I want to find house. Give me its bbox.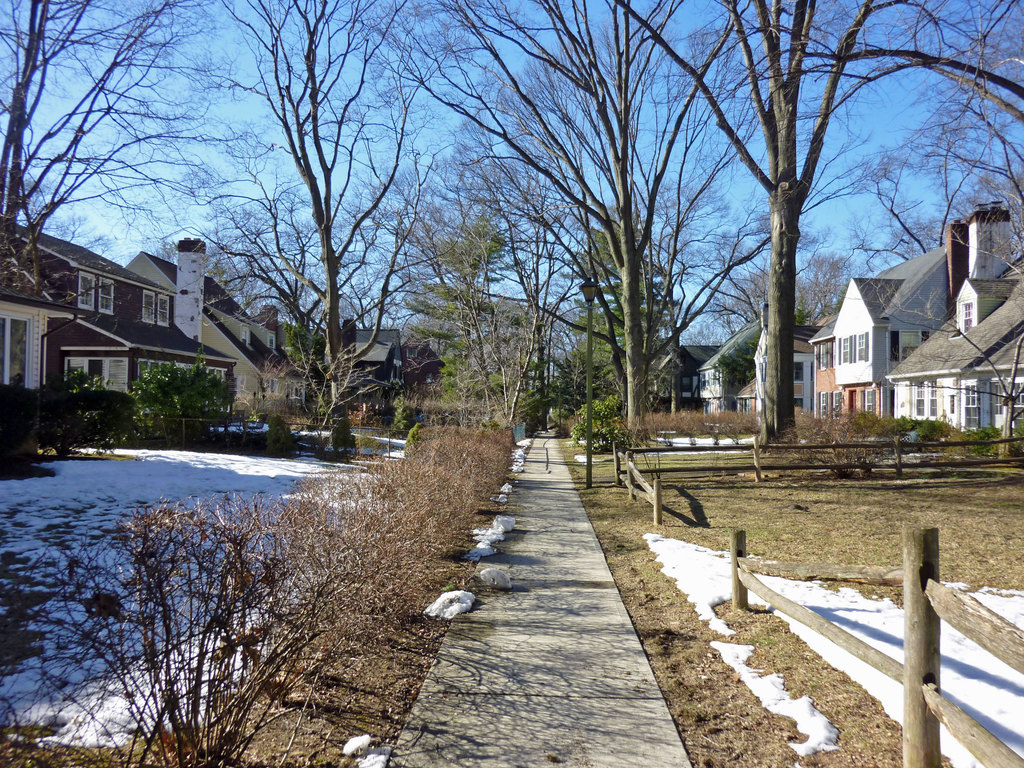
<bbox>746, 326, 810, 420</bbox>.
